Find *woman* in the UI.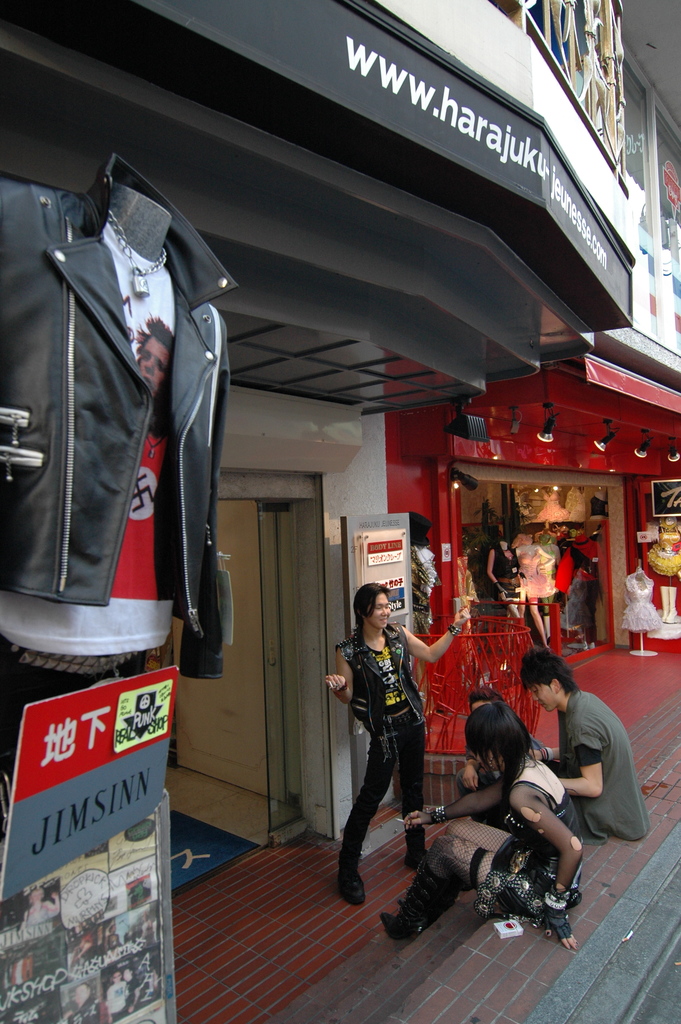
UI element at x1=338 y1=582 x2=446 y2=916.
